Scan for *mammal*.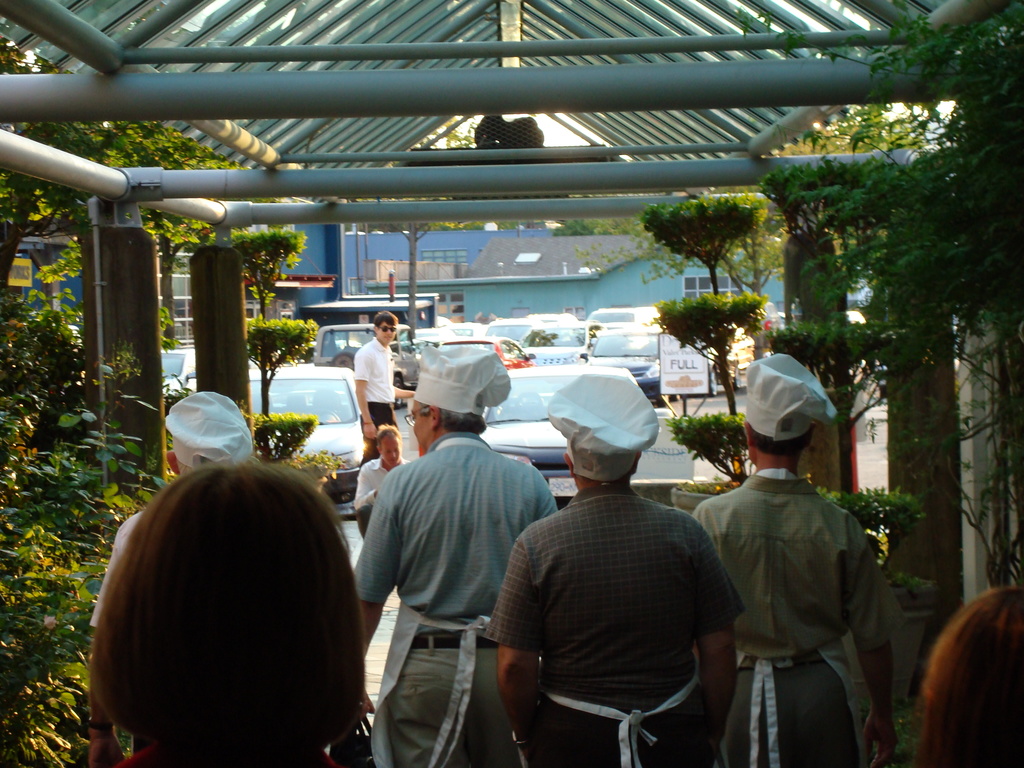
Scan result: pyautogui.locateOnScreen(485, 374, 747, 767).
